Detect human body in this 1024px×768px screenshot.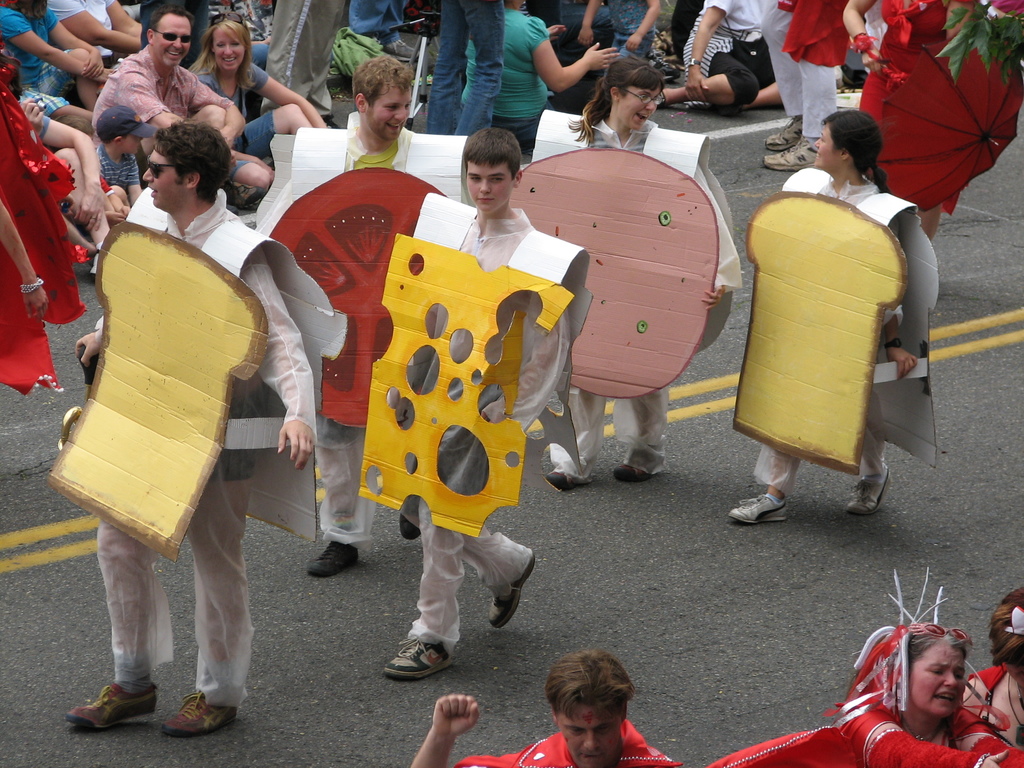
Detection: bbox(788, 685, 1023, 767).
